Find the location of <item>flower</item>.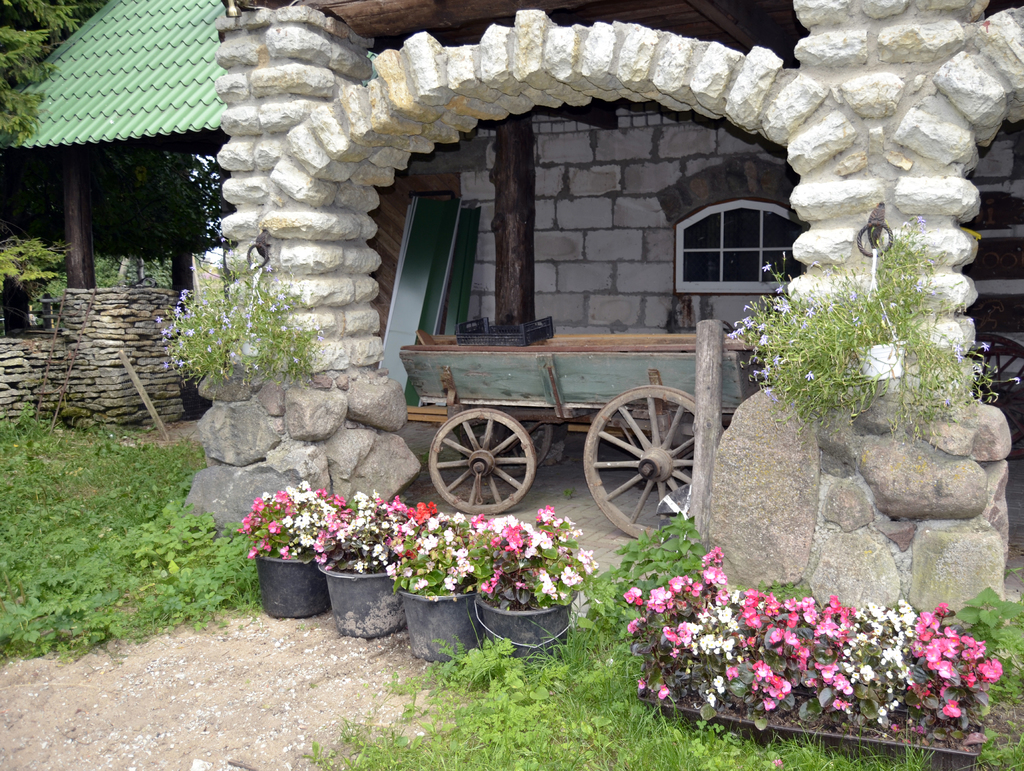
Location: (left=189, top=266, right=195, bottom=272).
